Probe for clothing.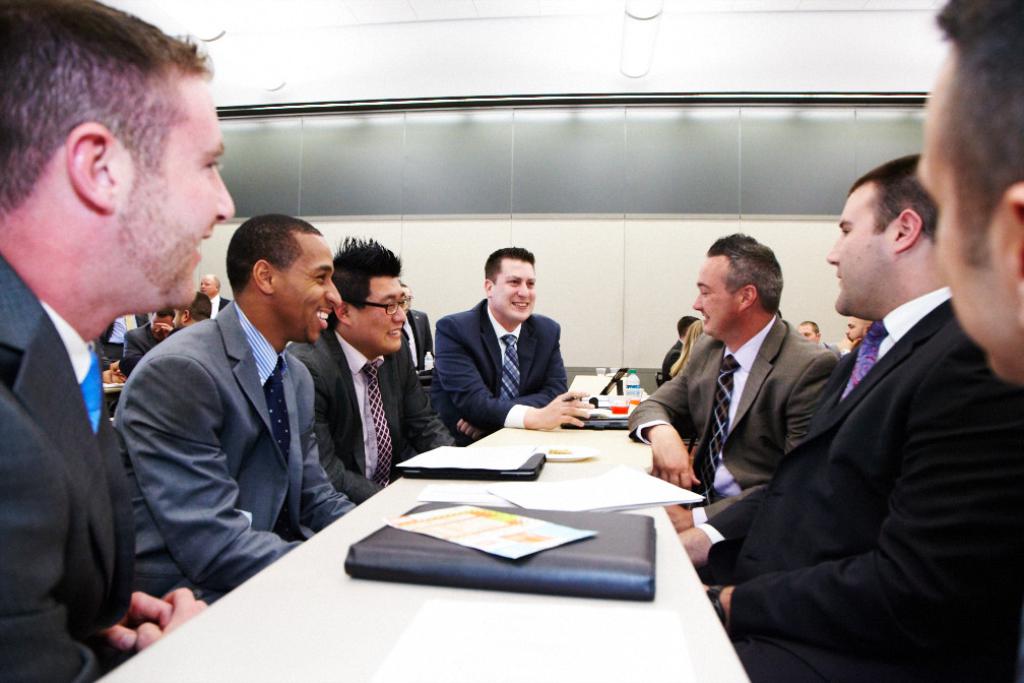
Probe result: (left=703, top=319, right=1023, bottom=675).
